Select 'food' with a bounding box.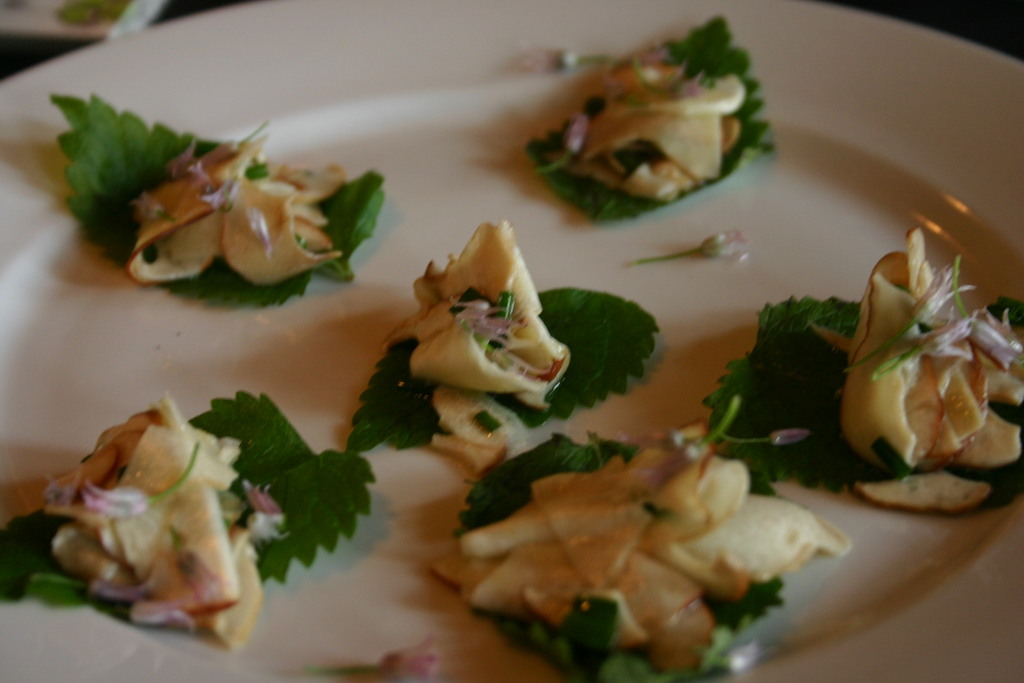
BBox(700, 227, 1023, 516).
